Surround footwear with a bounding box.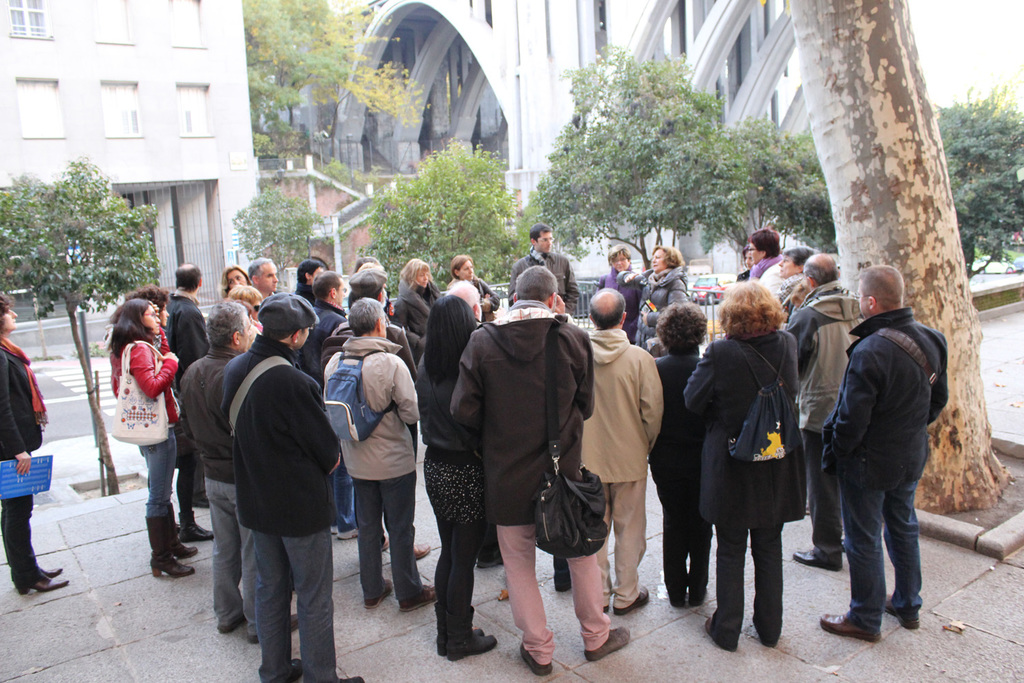
box=[178, 514, 218, 544].
